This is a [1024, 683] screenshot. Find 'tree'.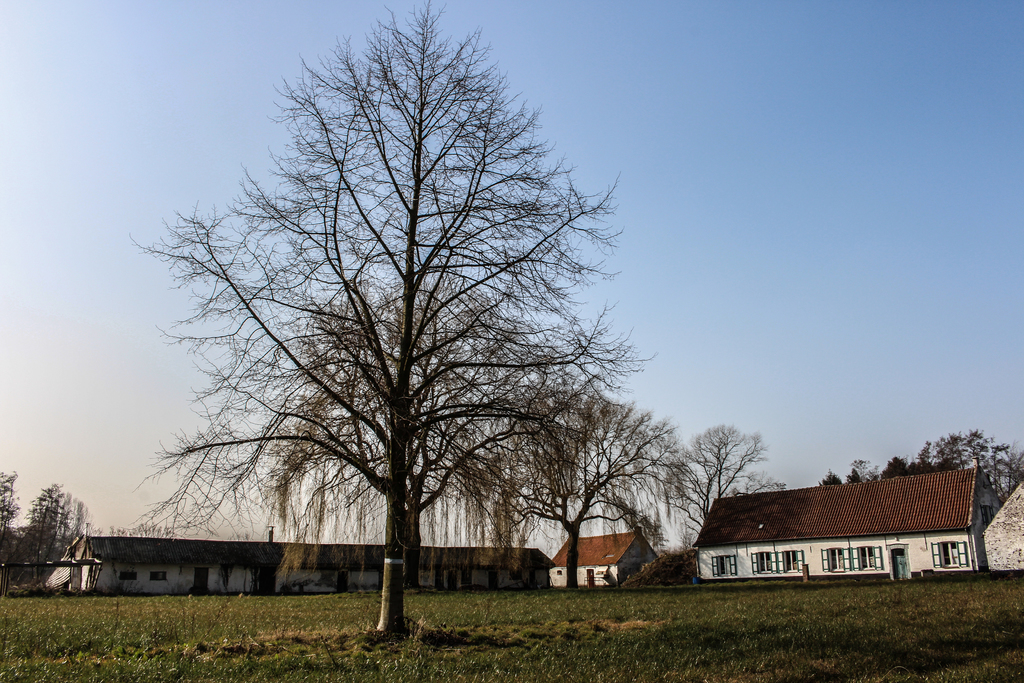
Bounding box: (left=158, top=8, right=645, bottom=629).
